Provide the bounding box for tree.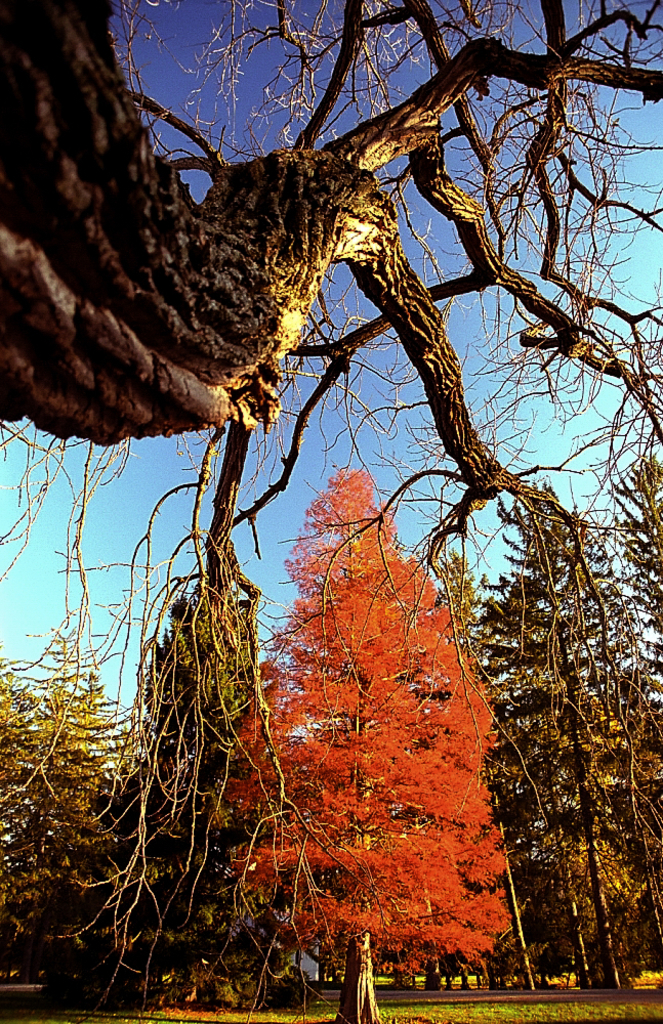
locate(223, 458, 506, 1023).
